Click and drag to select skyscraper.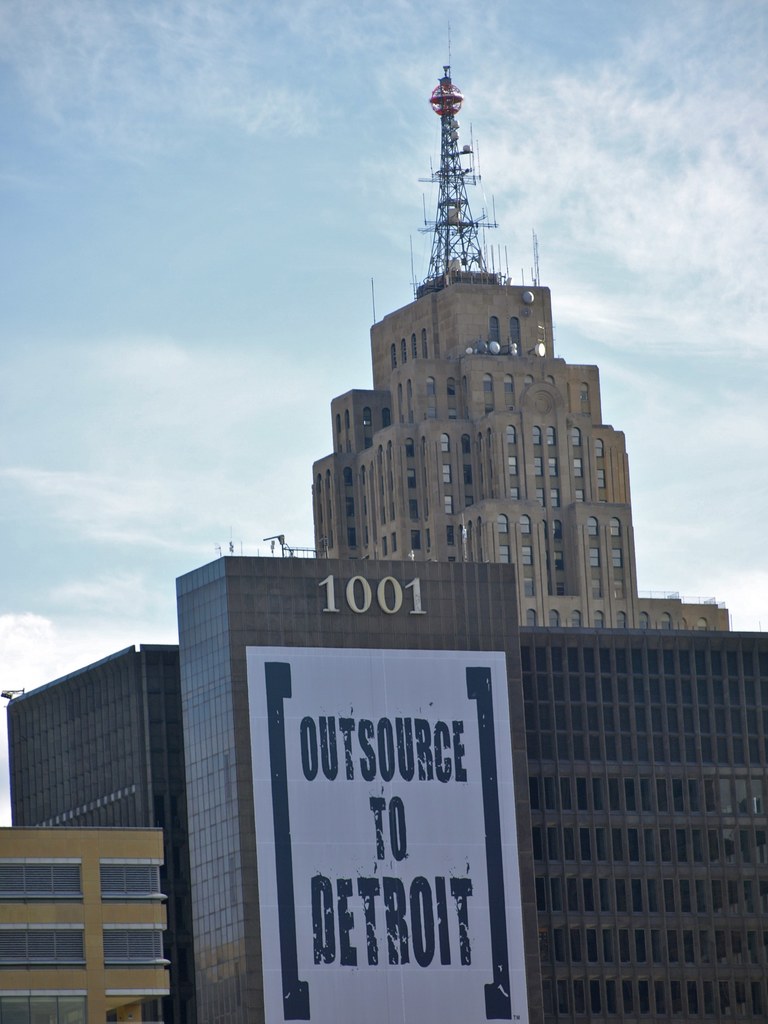
Selection: 226:274:689:653.
